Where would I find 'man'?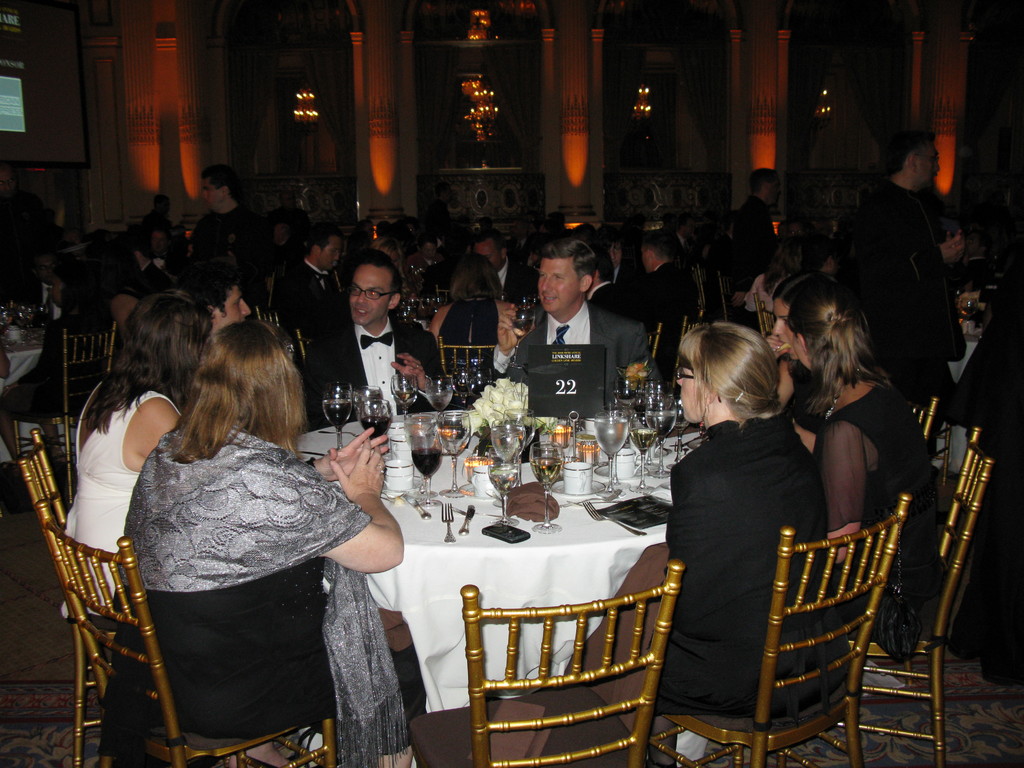
At BBox(732, 162, 779, 289).
